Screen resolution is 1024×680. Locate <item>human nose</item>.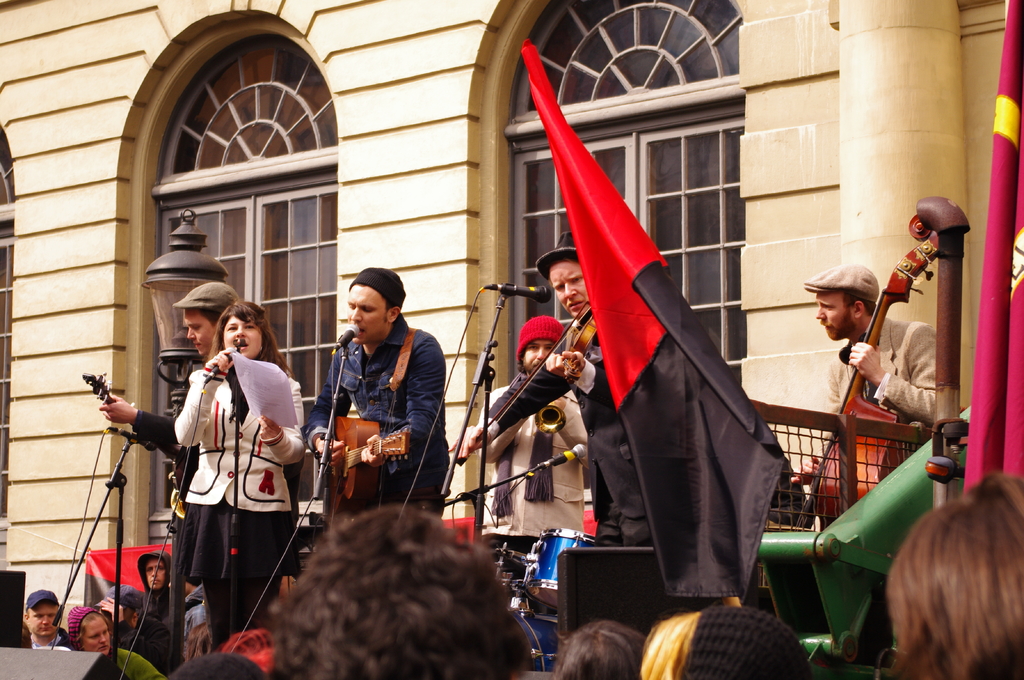
bbox=(536, 345, 546, 361).
